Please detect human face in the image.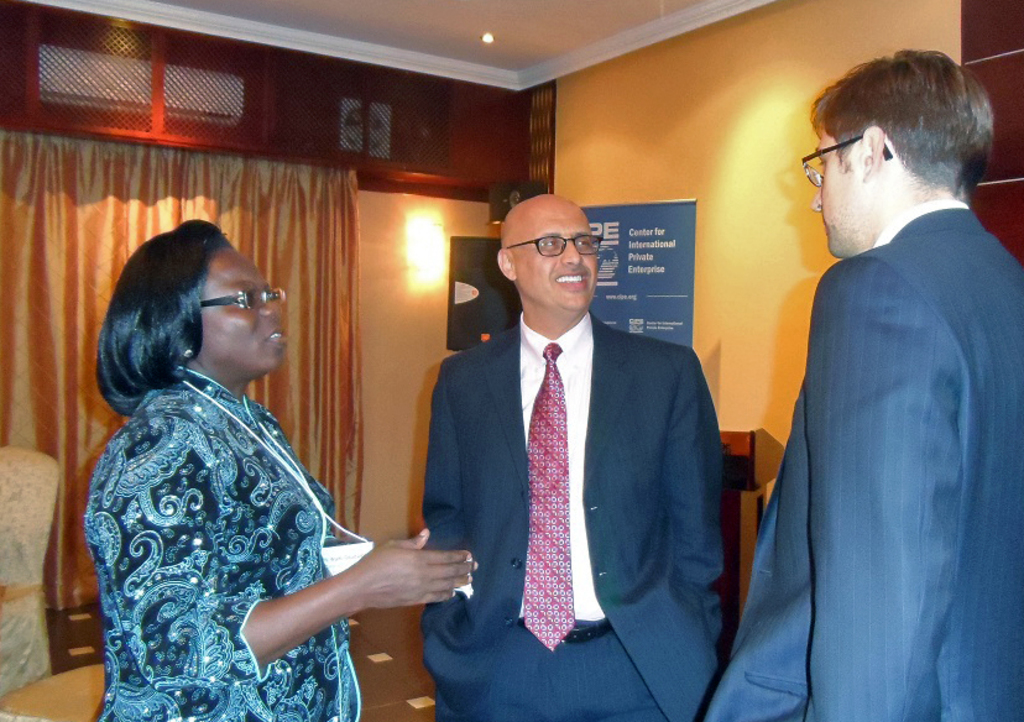
<bbox>205, 237, 296, 373</bbox>.
